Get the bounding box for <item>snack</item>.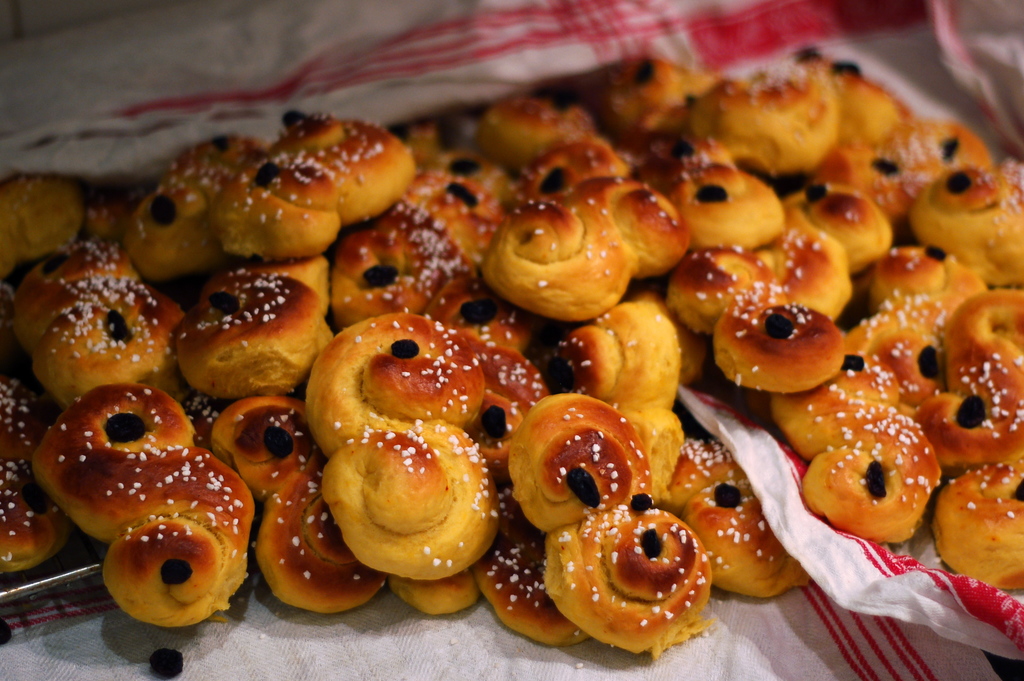
x1=24 y1=51 x2=930 y2=680.
